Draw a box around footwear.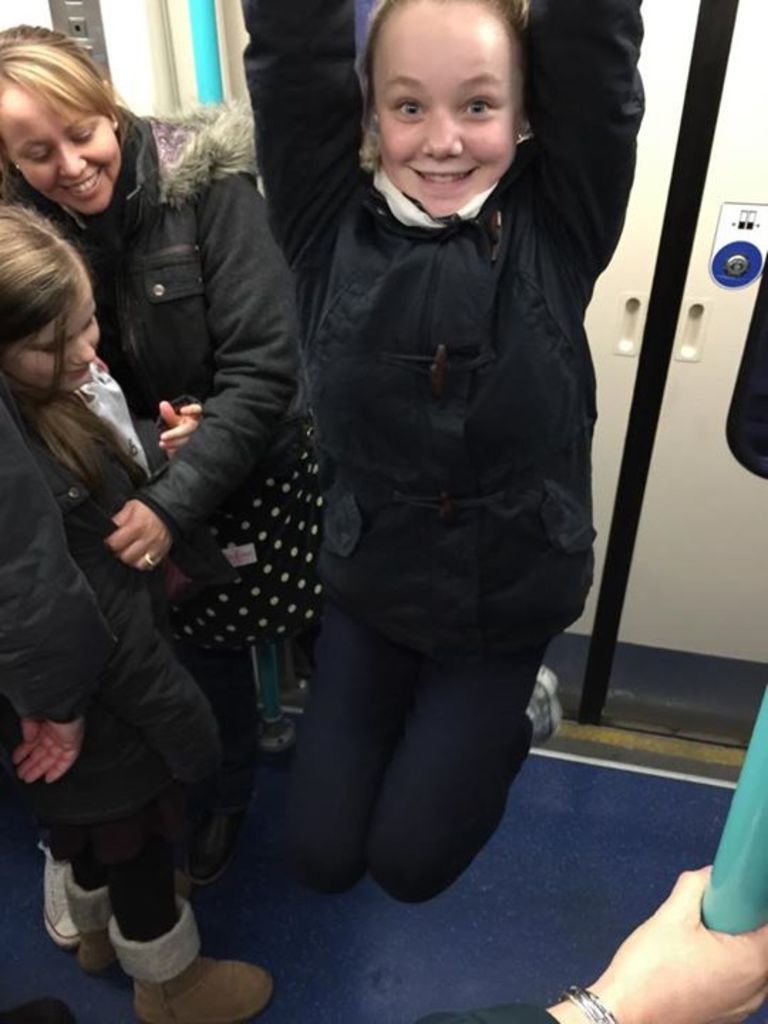
bbox=[111, 896, 272, 1023].
